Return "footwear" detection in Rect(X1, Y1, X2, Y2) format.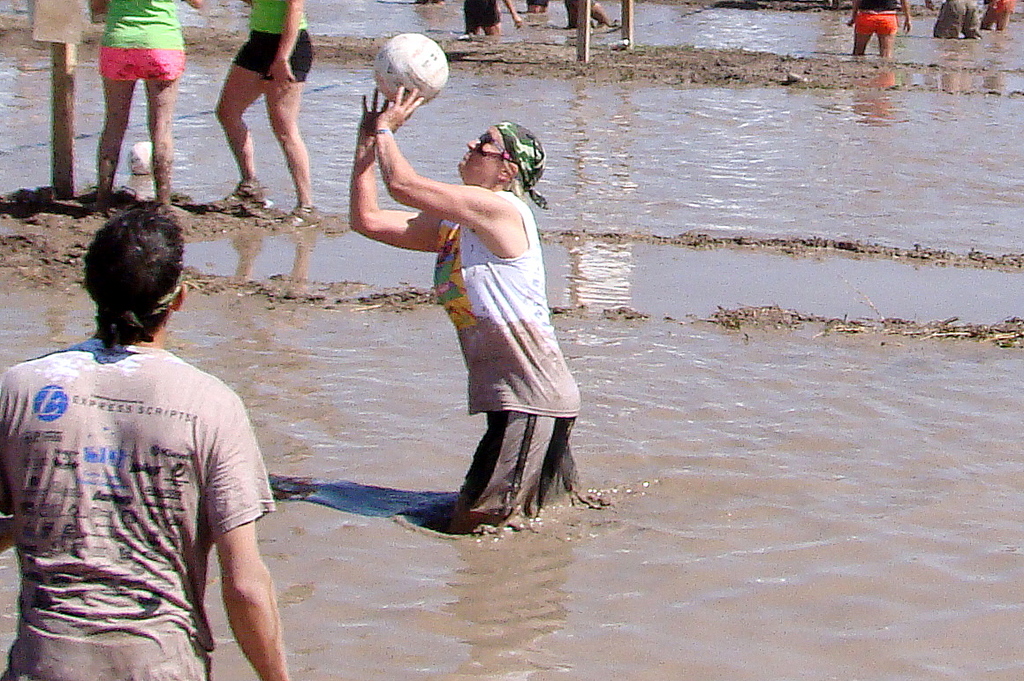
Rect(264, 205, 323, 232).
